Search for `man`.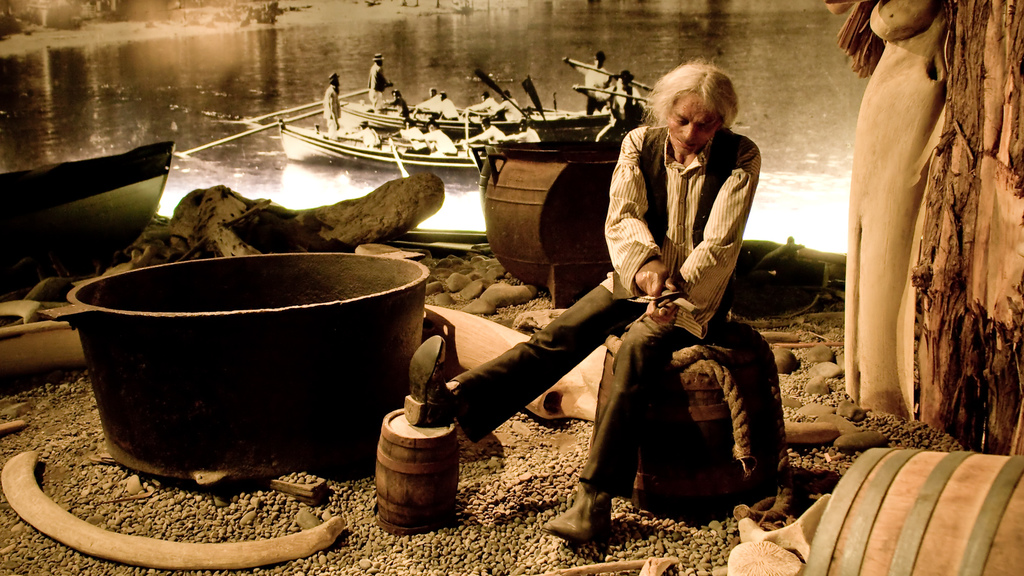
Found at 467:116:499:145.
